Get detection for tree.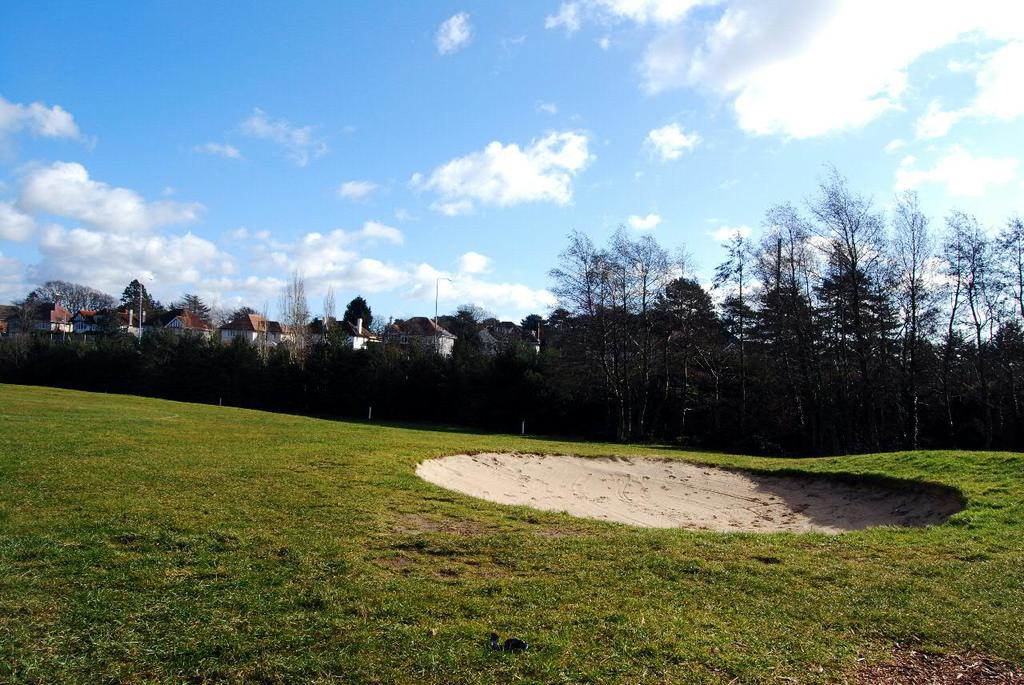
Detection: (983,215,1023,404).
